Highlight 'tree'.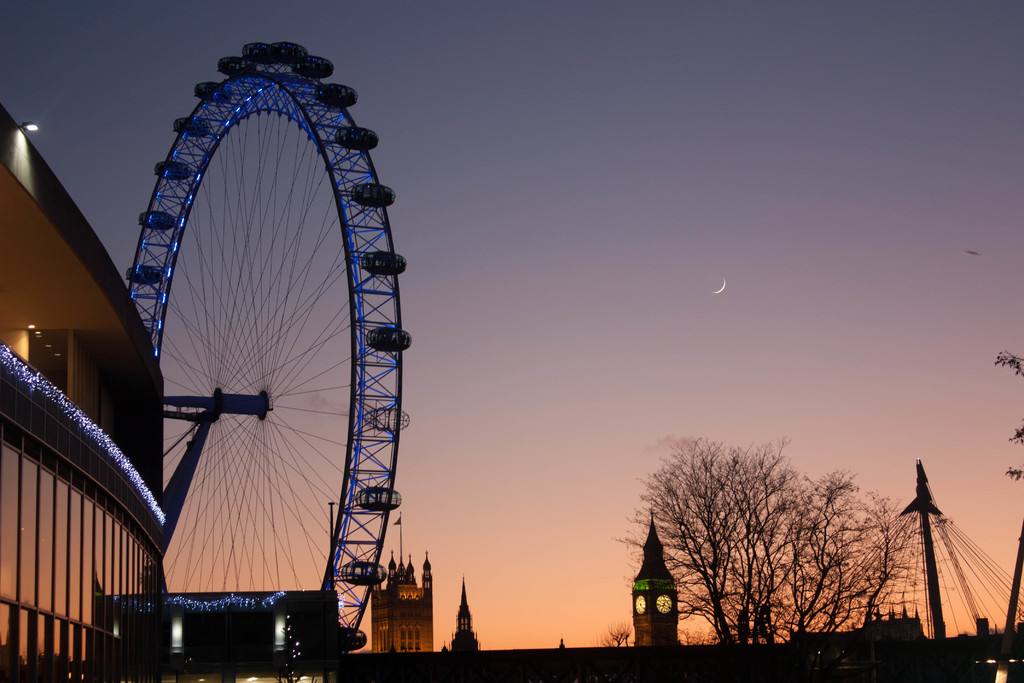
Highlighted region: locate(631, 432, 933, 651).
